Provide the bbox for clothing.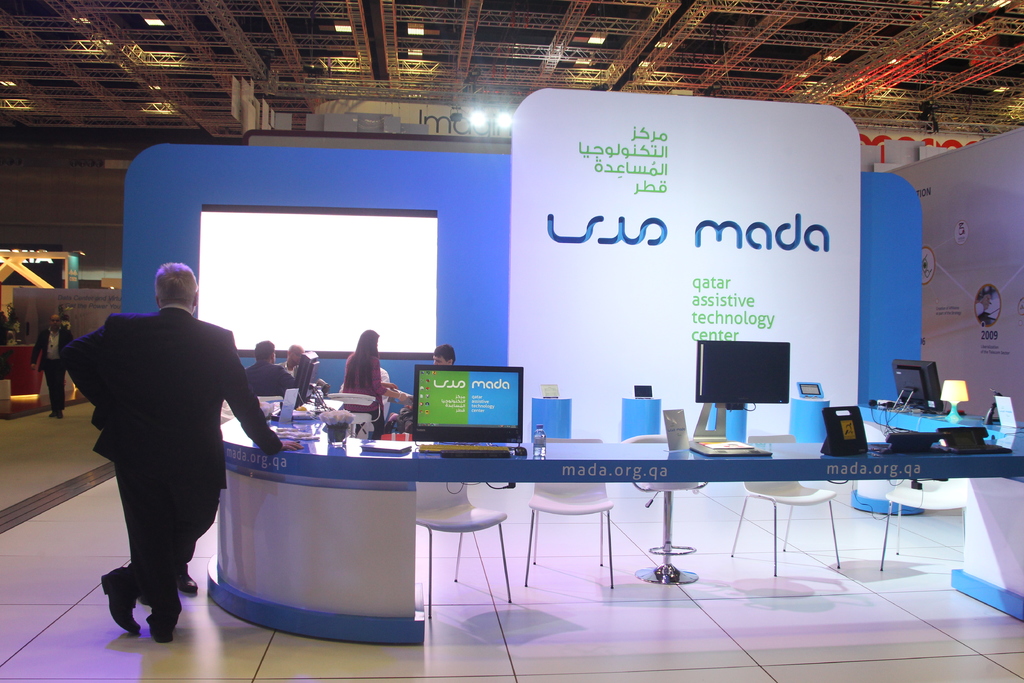
box=[337, 368, 391, 422].
